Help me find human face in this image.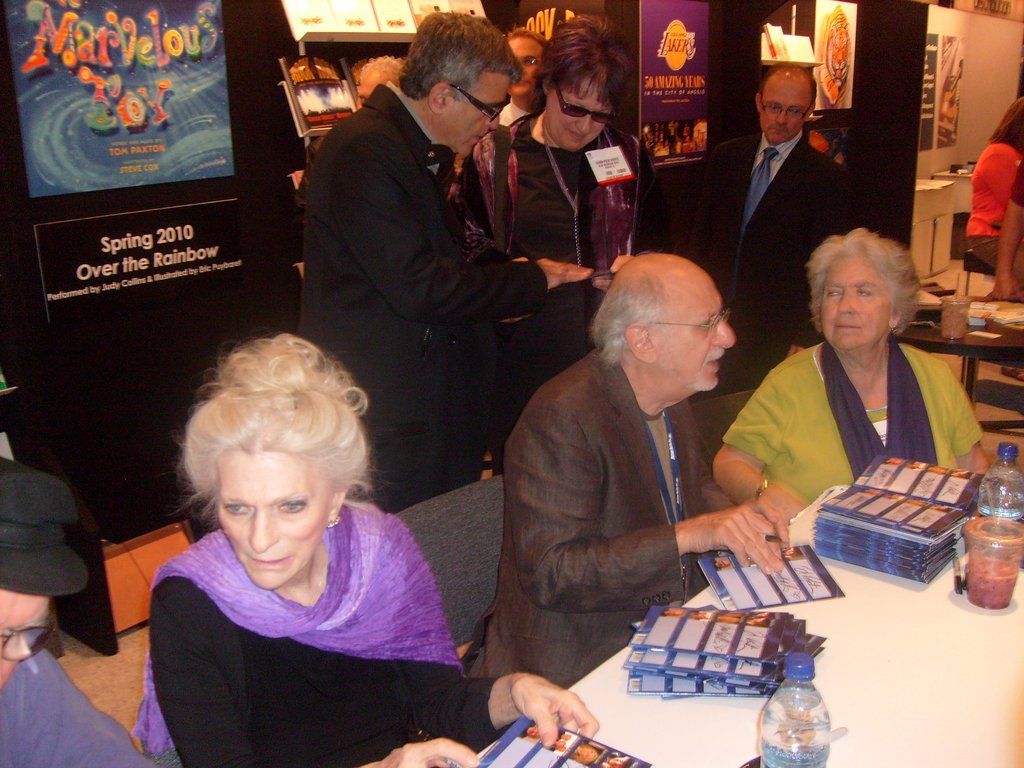
Found it: region(216, 451, 328, 595).
